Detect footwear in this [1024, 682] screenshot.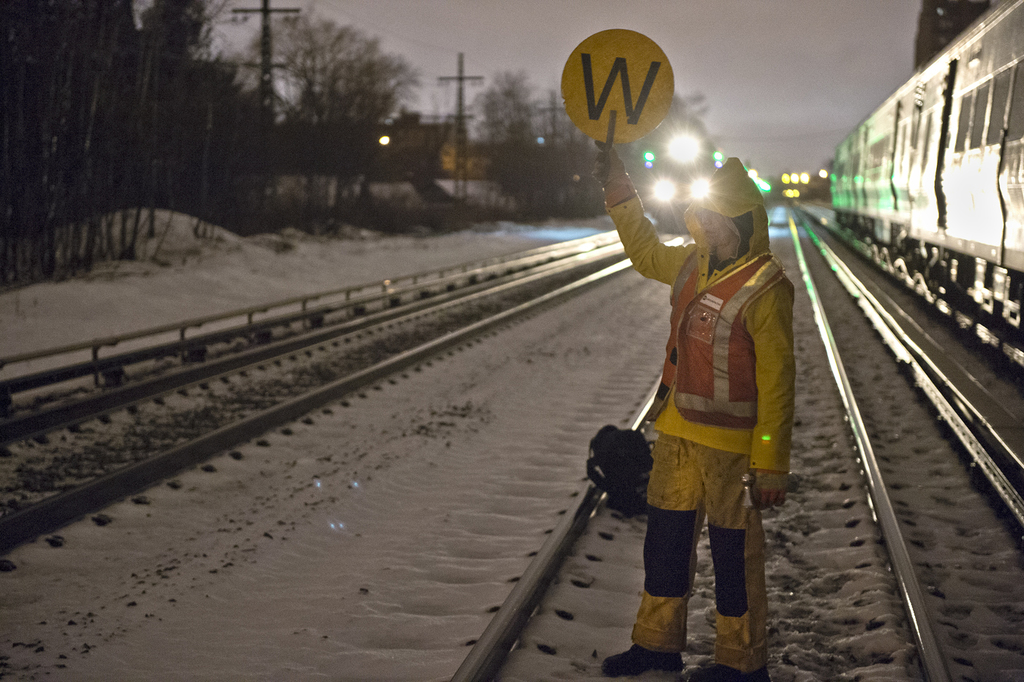
Detection: bbox(598, 641, 684, 677).
